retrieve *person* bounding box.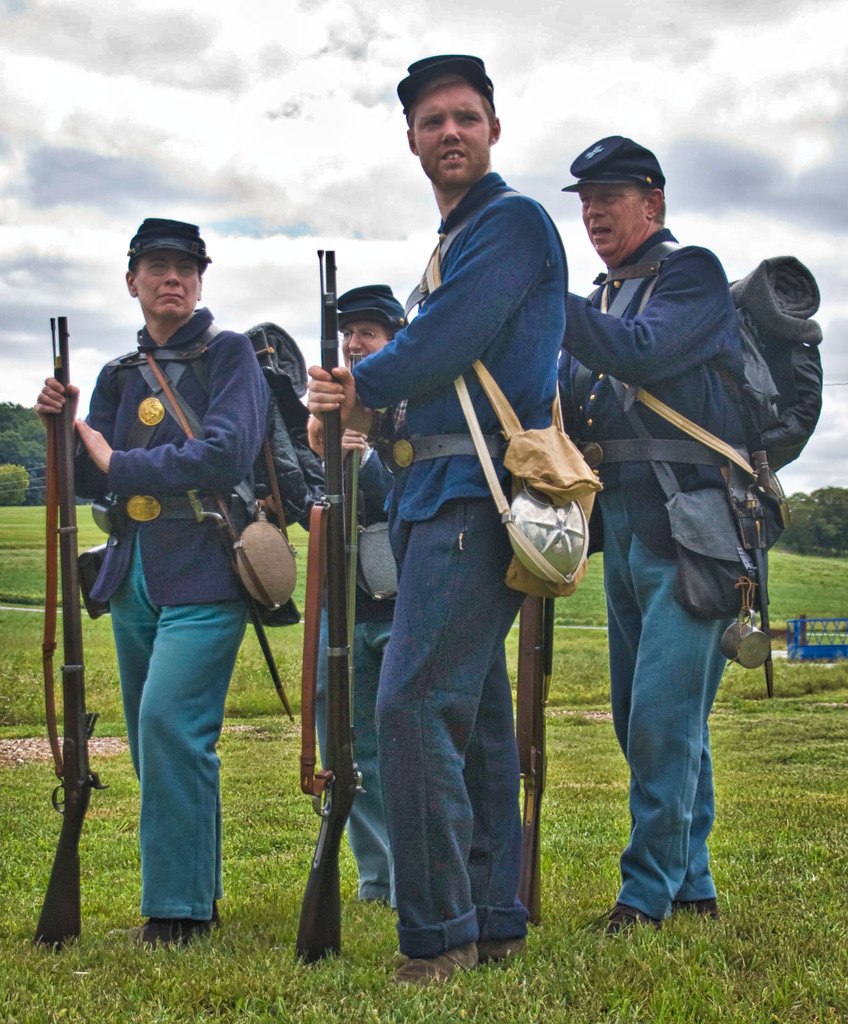
Bounding box: select_region(35, 215, 276, 939).
